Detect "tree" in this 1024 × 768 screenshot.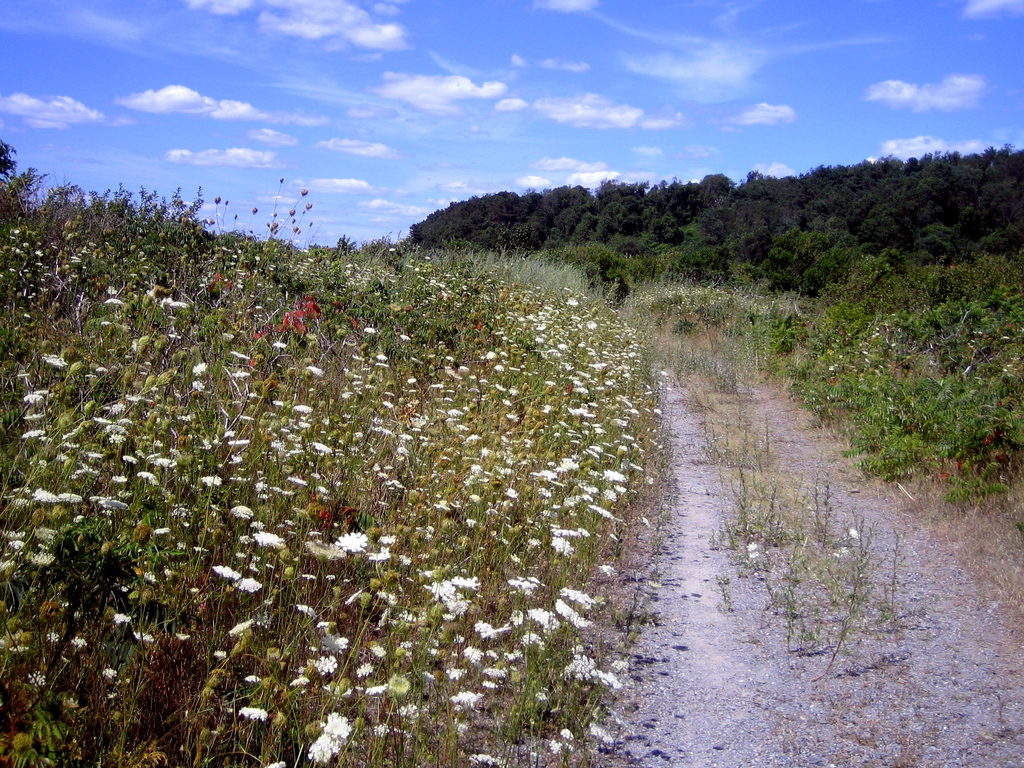
Detection: box(1, 138, 43, 213).
